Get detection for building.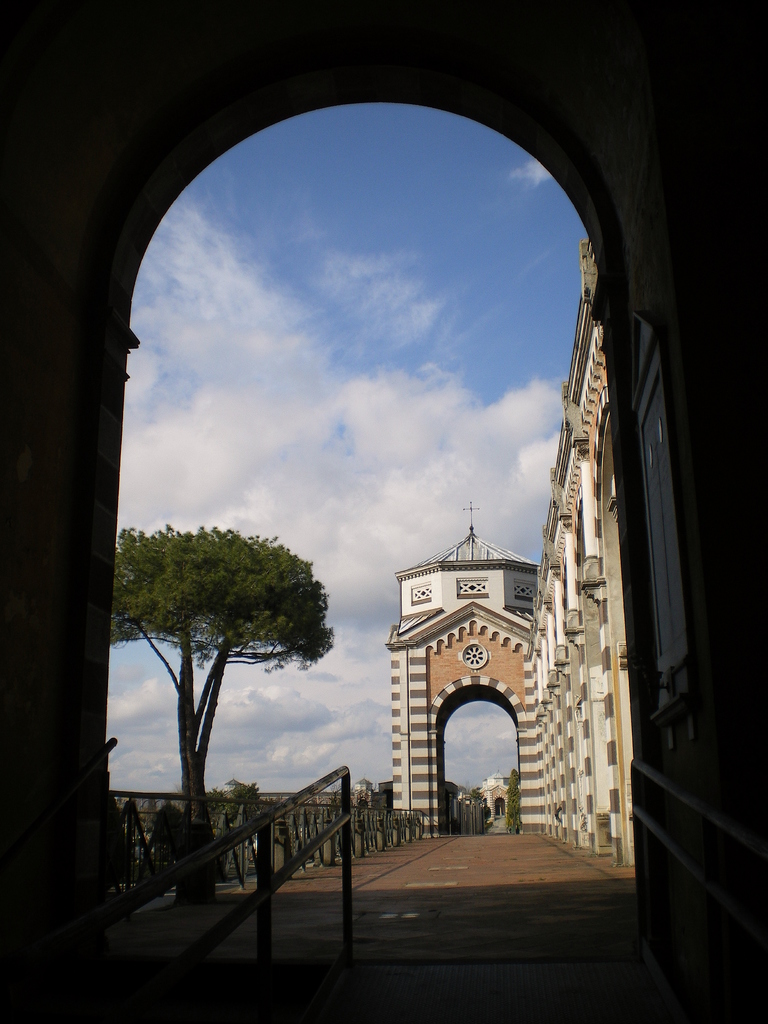
Detection: BBox(355, 777, 373, 791).
